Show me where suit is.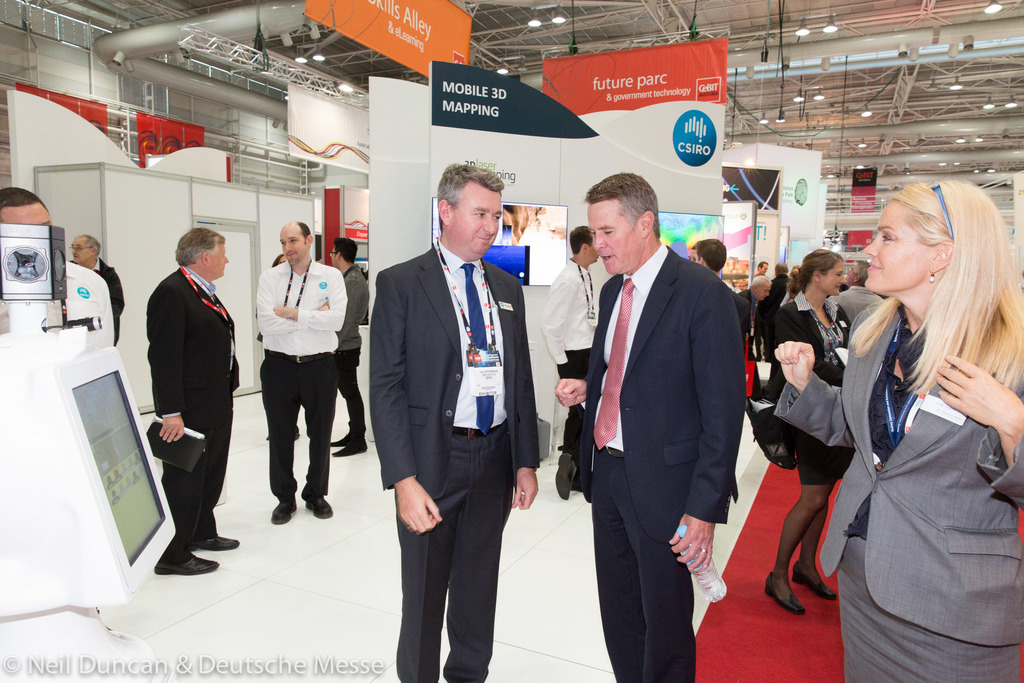
suit is at <box>777,304,1023,682</box>.
